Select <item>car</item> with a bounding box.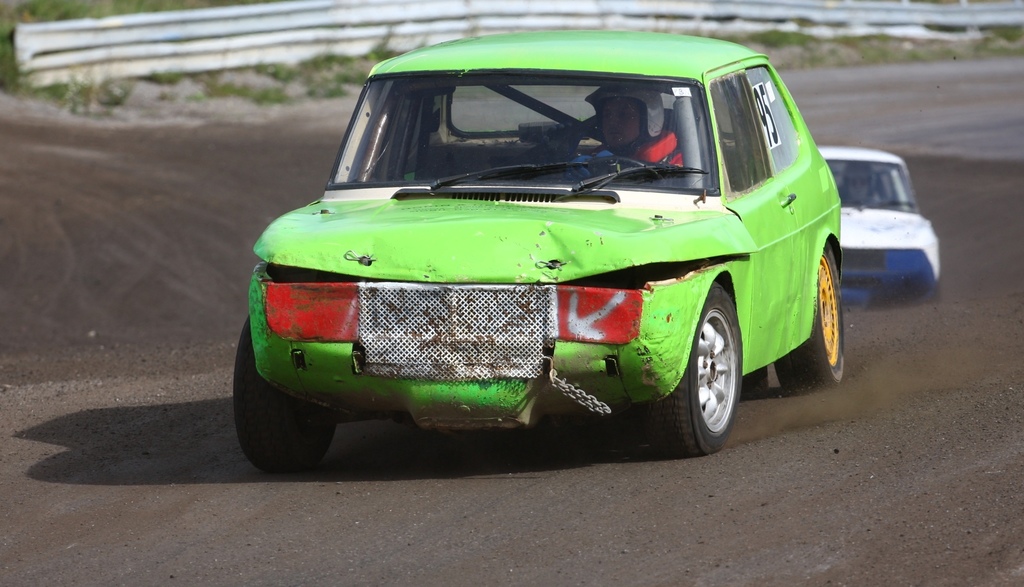
Rect(233, 33, 850, 470).
